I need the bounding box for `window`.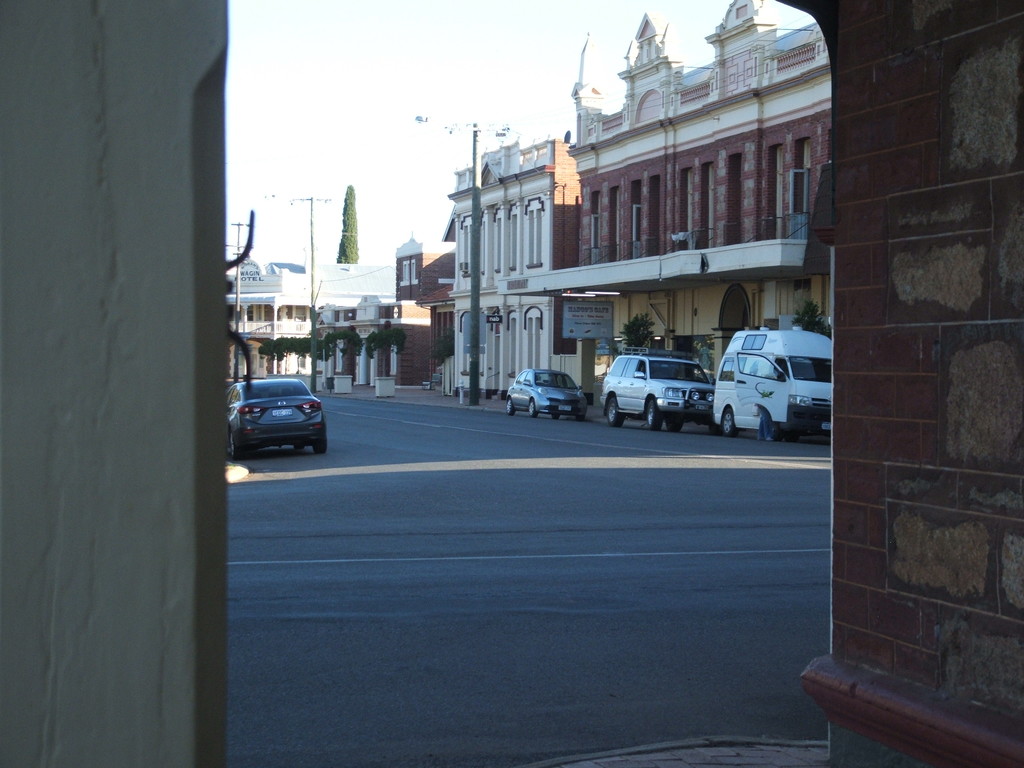
Here it is: (x1=244, y1=305, x2=253, y2=321).
